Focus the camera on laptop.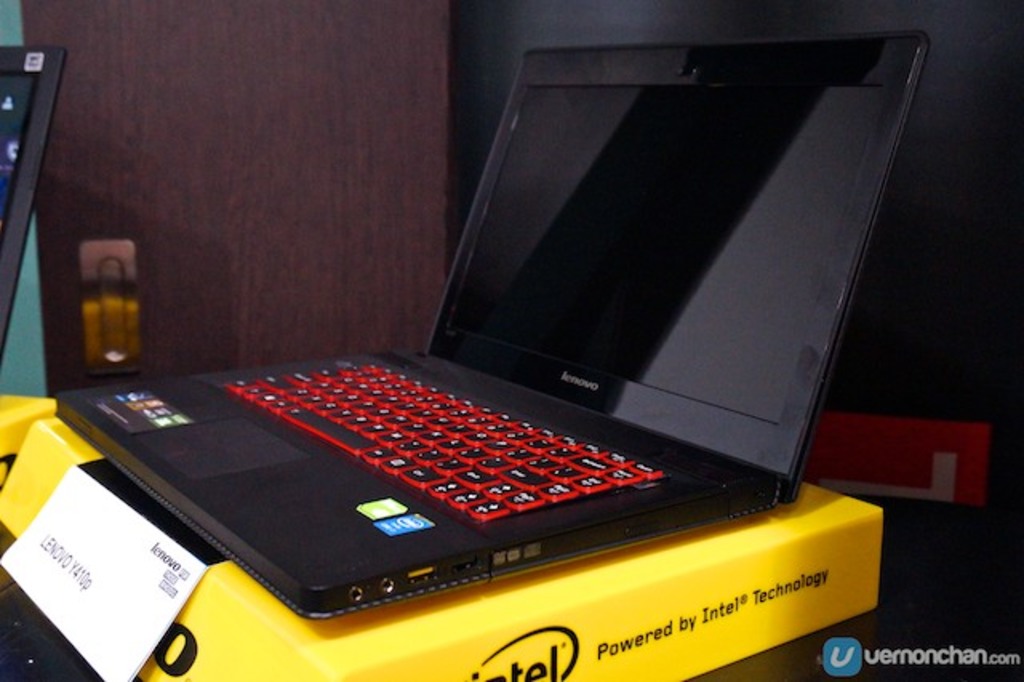
Focus region: (x1=42, y1=62, x2=939, y2=634).
